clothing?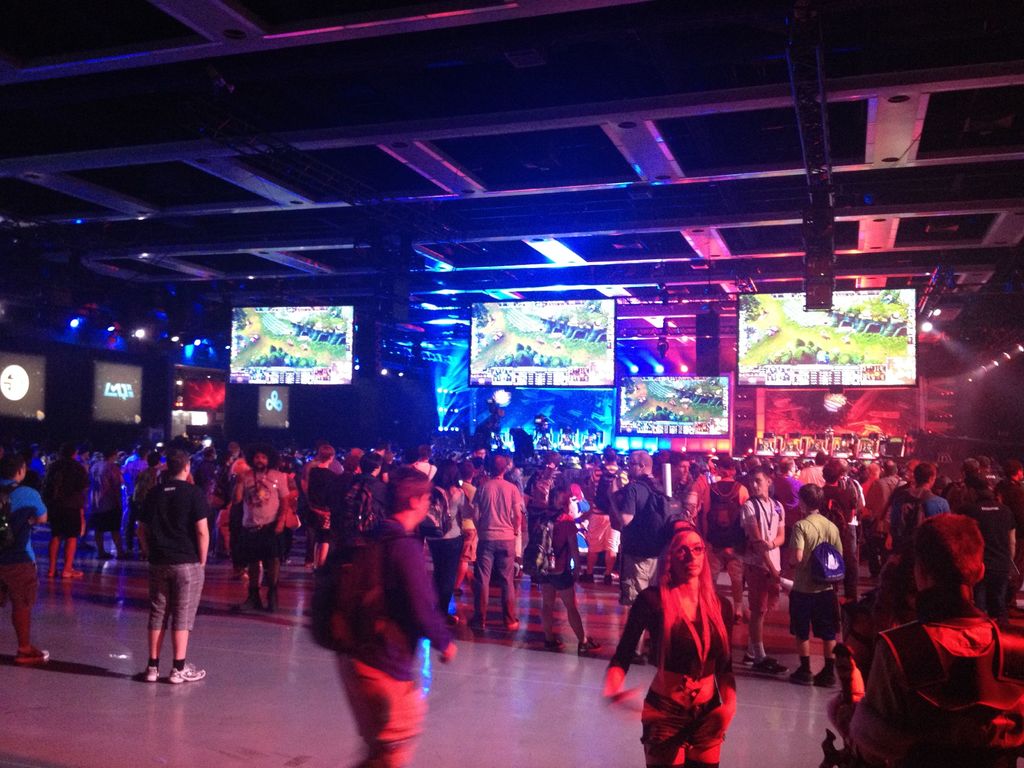
[left=140, top=472, right=205, bottom=630]
